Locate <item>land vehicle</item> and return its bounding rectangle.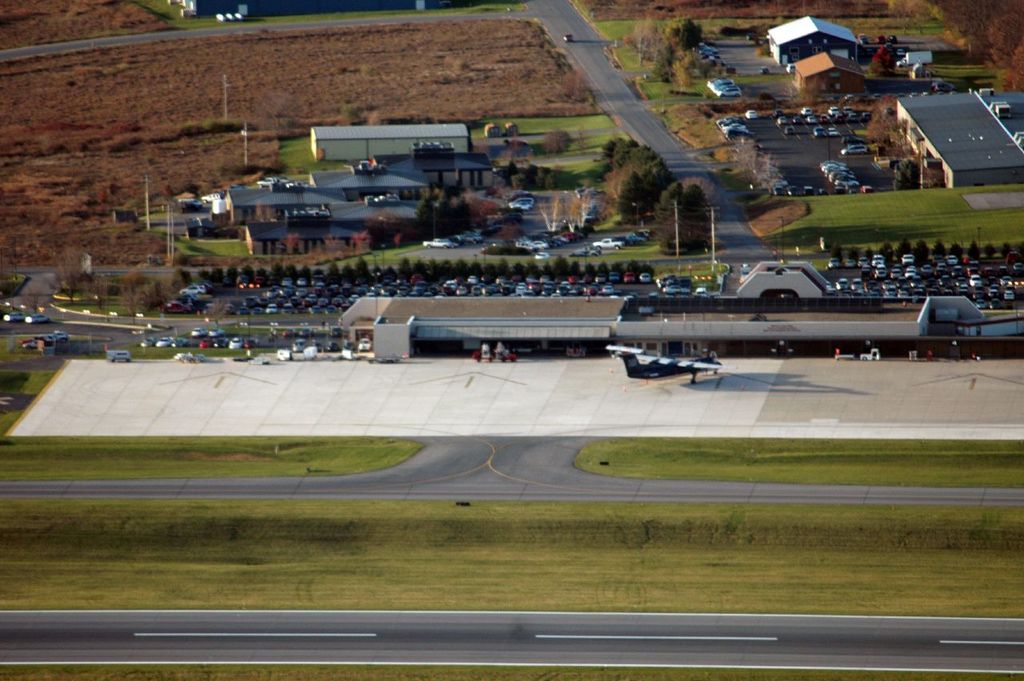
detection(890, 50, 934, 70).
